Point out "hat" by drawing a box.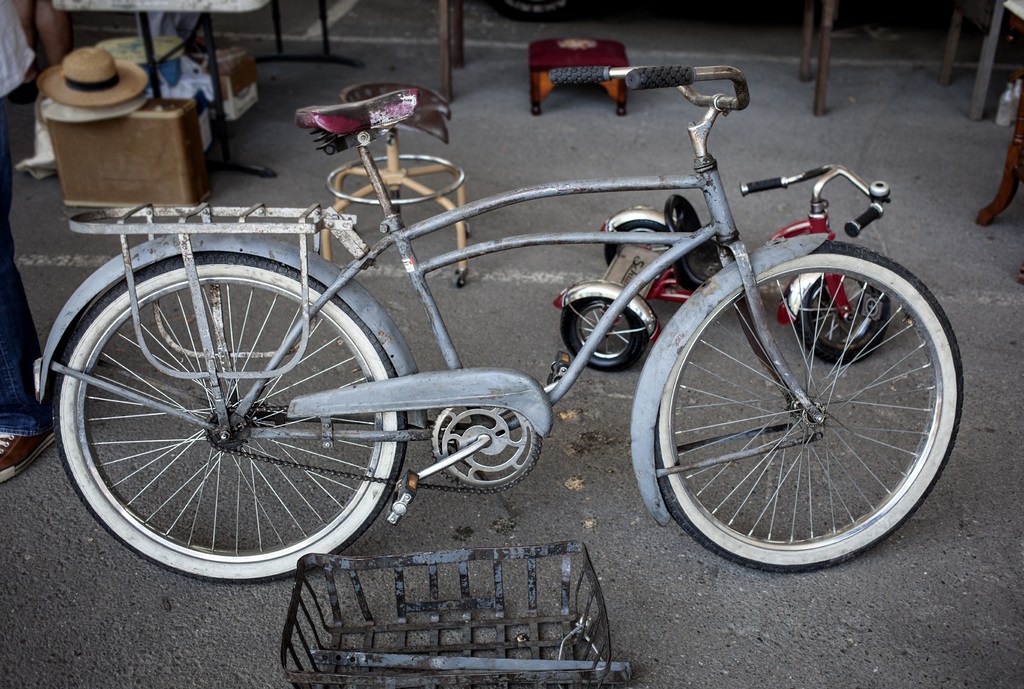
(x1=35, y1=44, x2=149, y2=108).
